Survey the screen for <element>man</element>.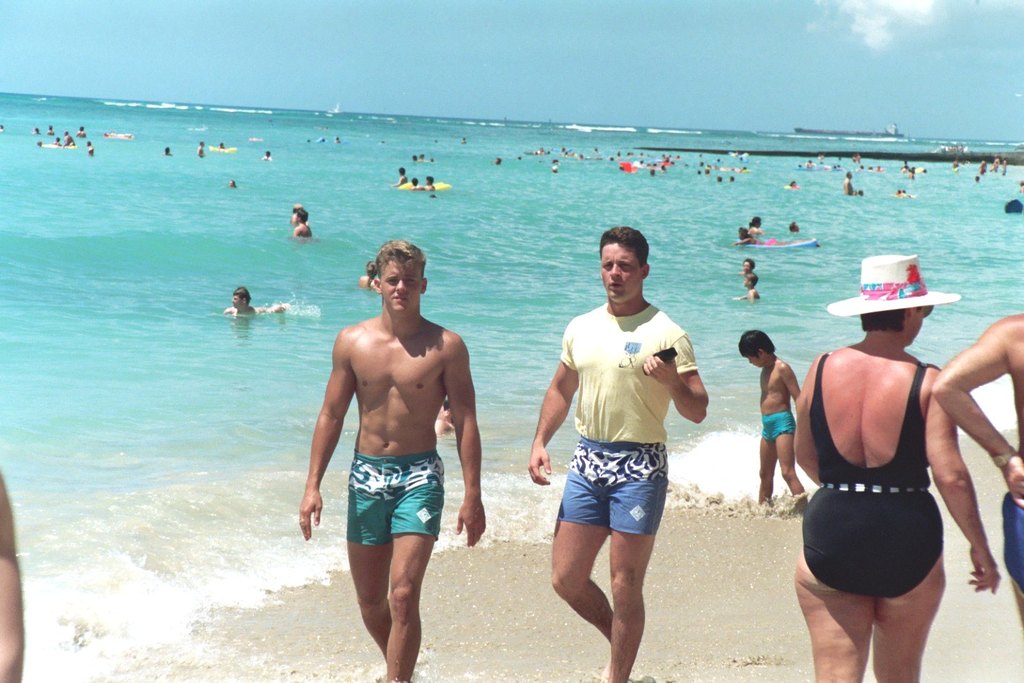
Survey found: {"left": 735, "top": 271, "right": 759, "bottom": 305}.
